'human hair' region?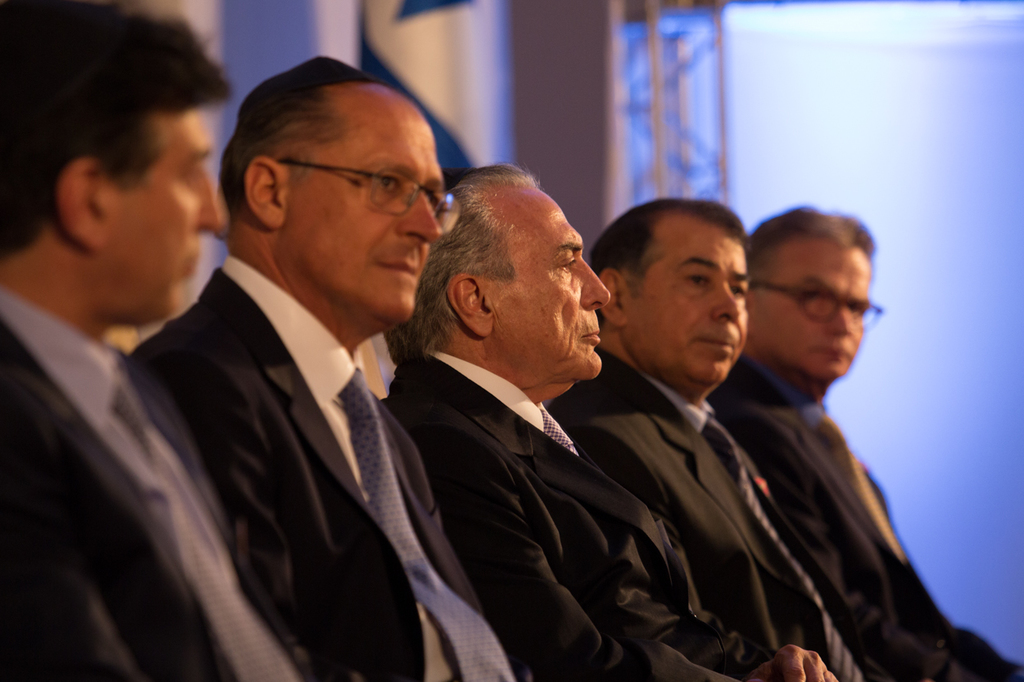
745,200,877,282
